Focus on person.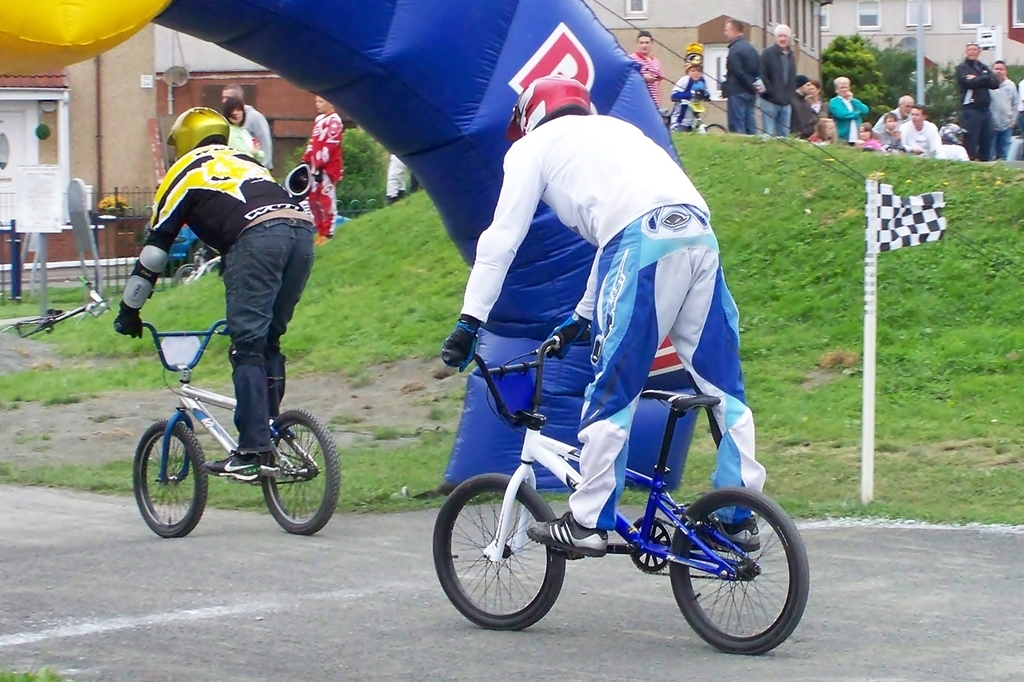
Focused at x1=440, y1=78, x2=769, y2=554.
